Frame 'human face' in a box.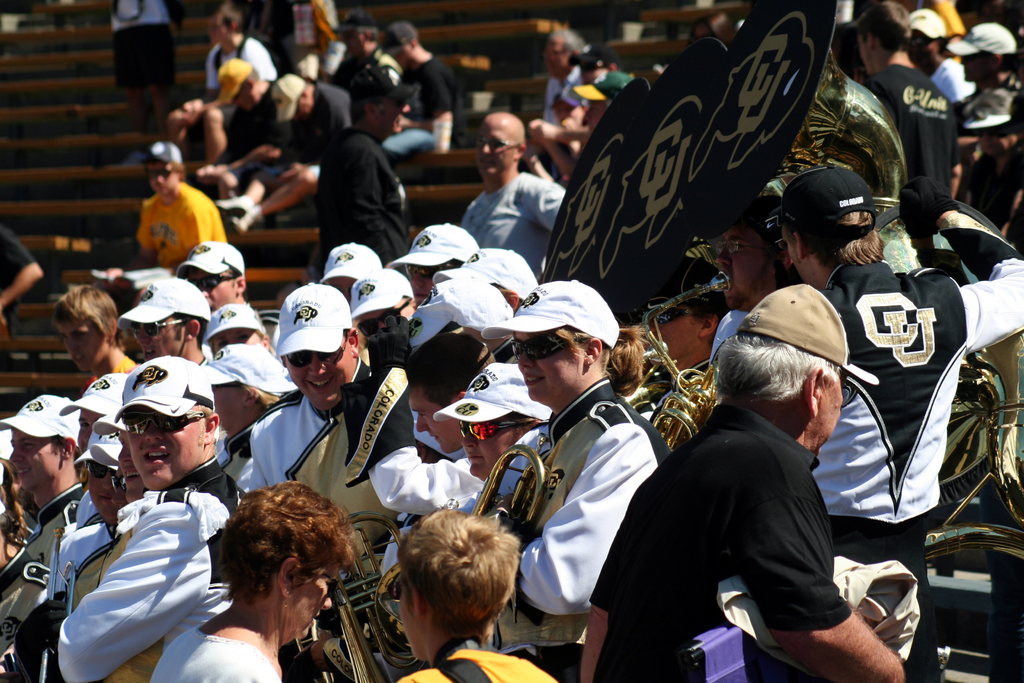
locate(399, 575, 434, 664).
